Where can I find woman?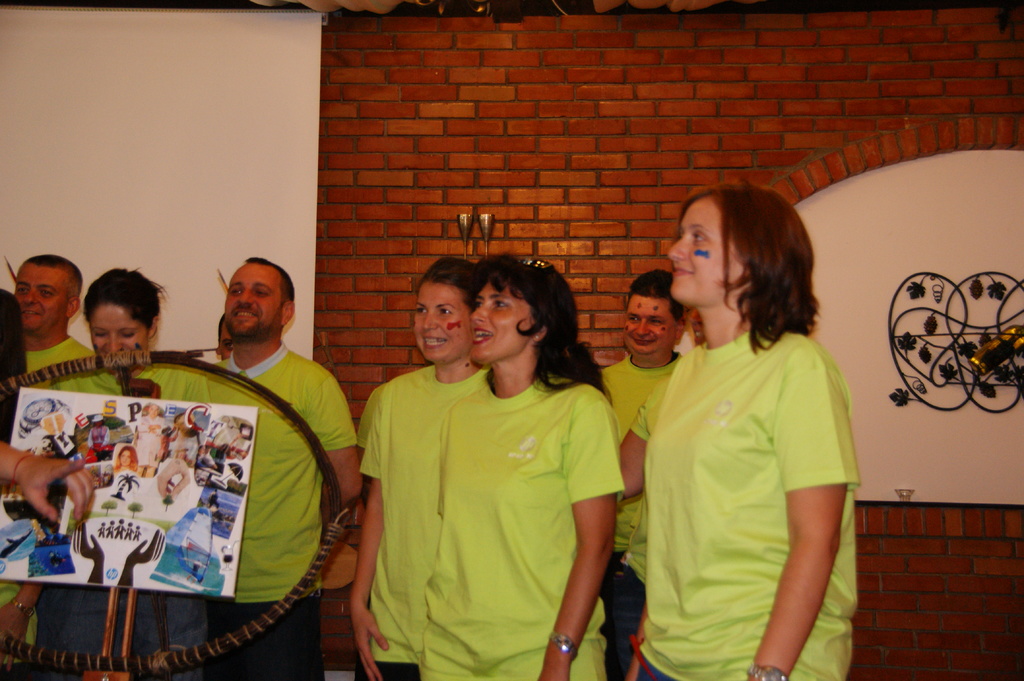
You can find it at Rect(350, 256, 490, 680).
